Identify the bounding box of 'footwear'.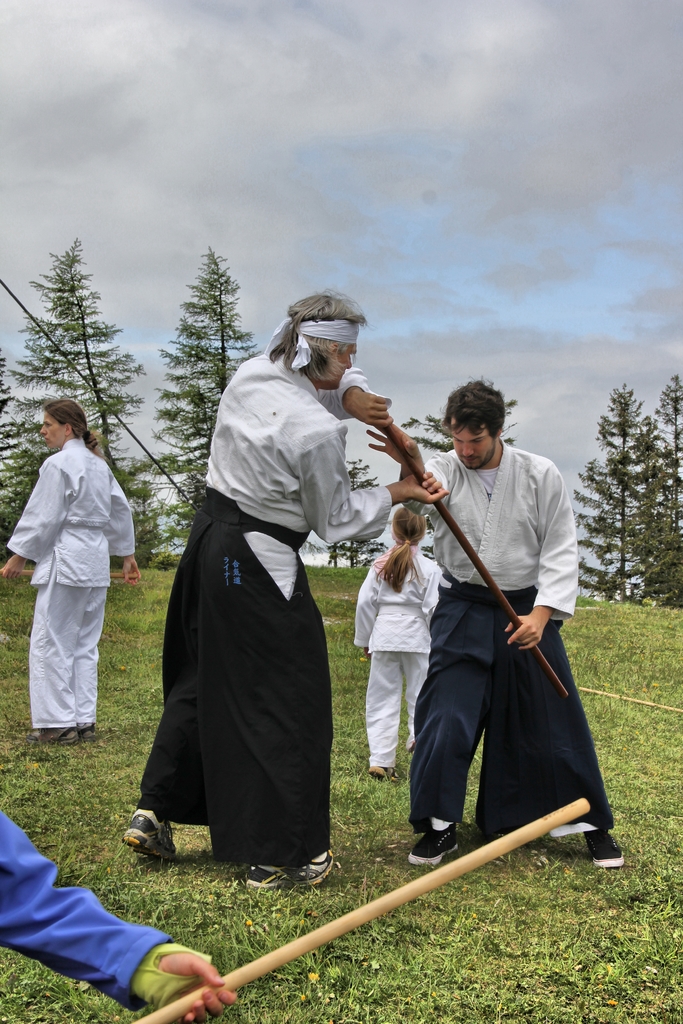
70,724,90,736.
